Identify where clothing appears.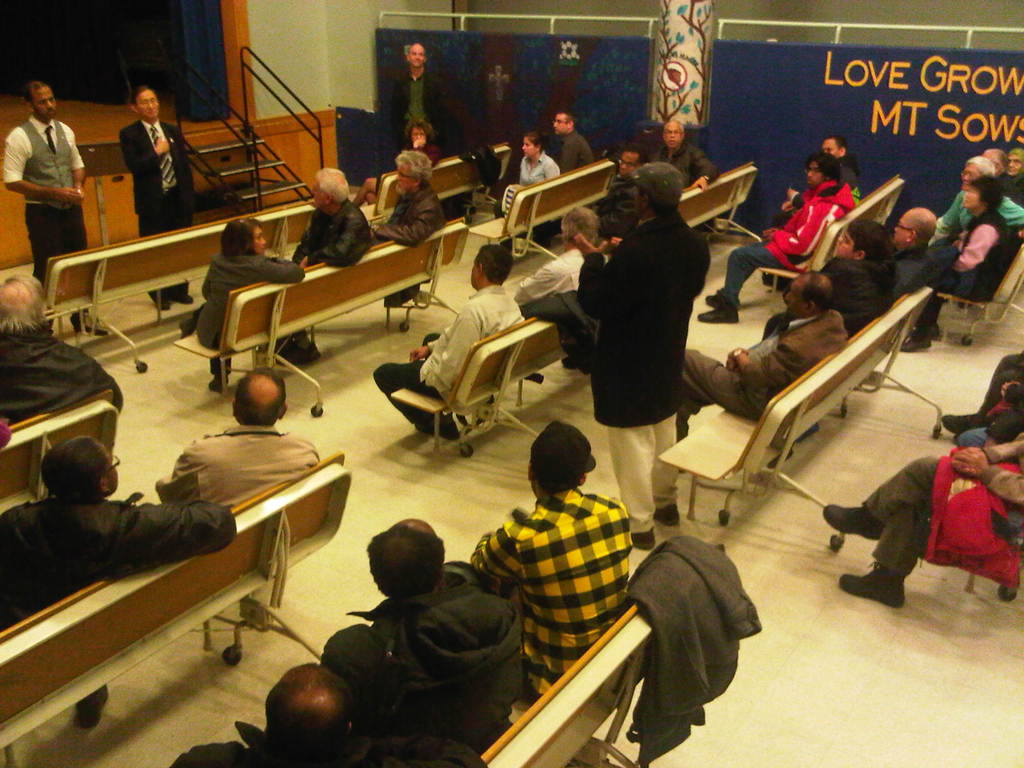
Appears at [27, 183, 85, 271].
